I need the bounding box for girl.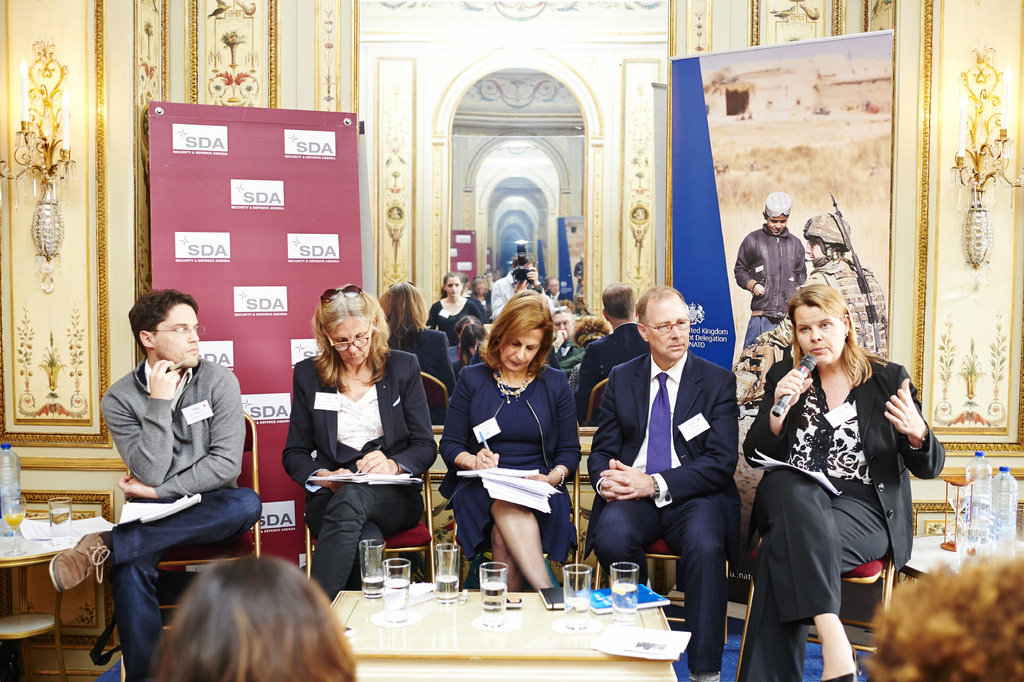
Here it is: box=[433, 270, 489, 347].
